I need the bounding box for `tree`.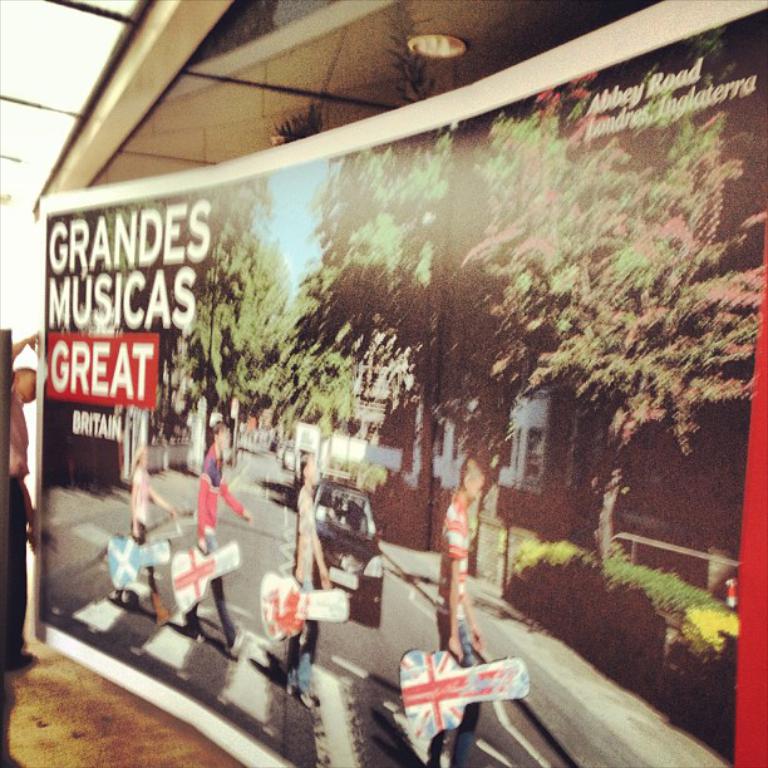
Here it is: left=463, top=104, right=739, bottom=581.
